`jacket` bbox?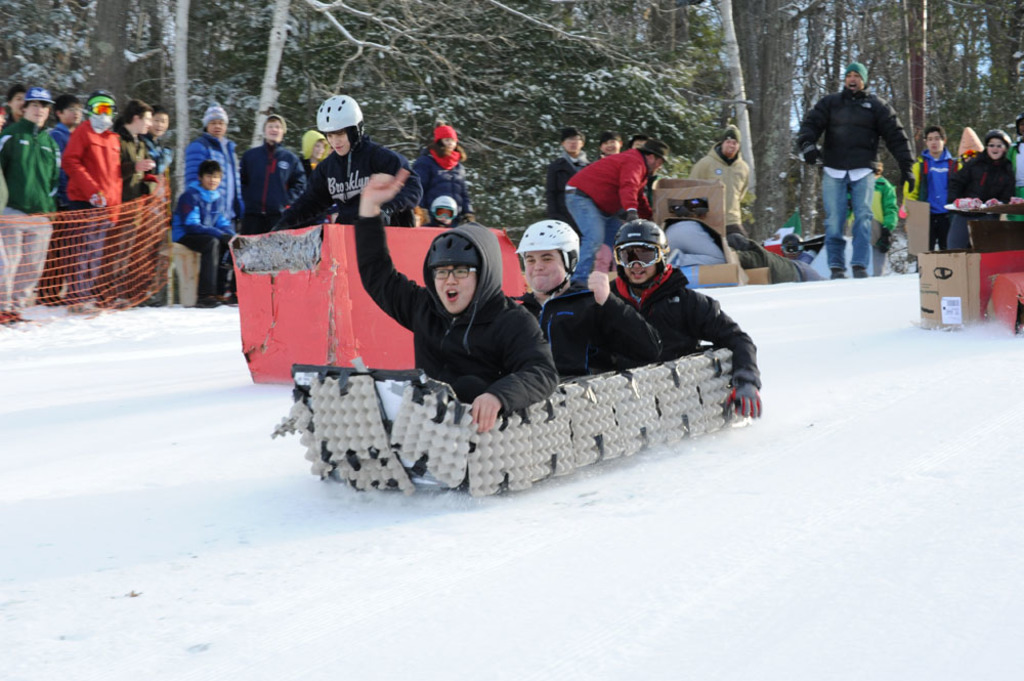
bbox(178, 127, 248, 213)
